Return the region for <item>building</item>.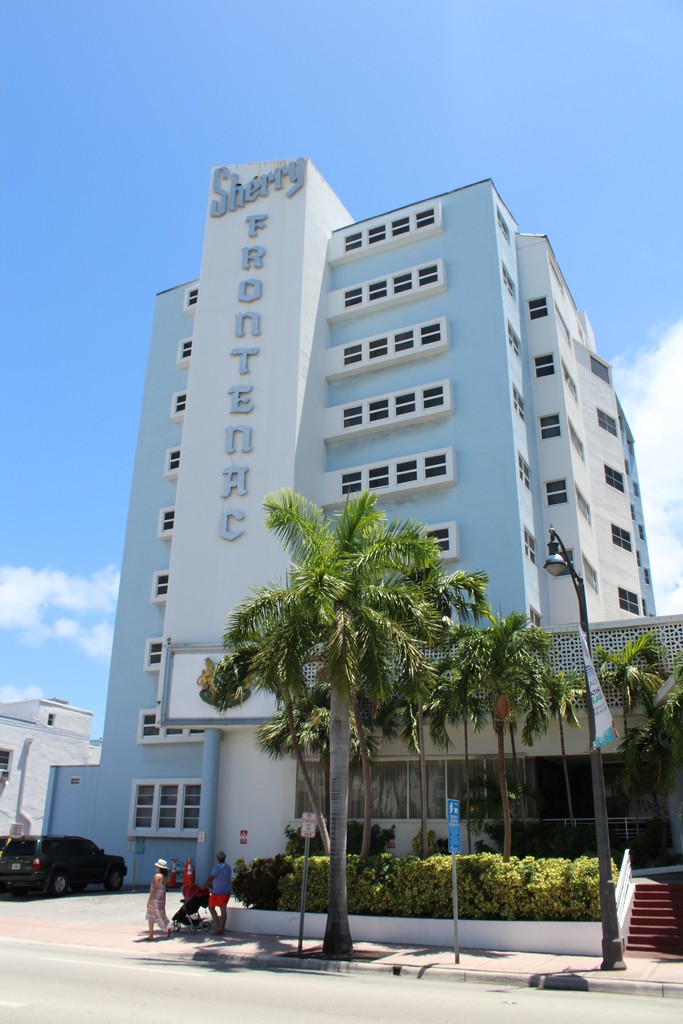
(x1=0, y1=700, x2=104, y2=858).
